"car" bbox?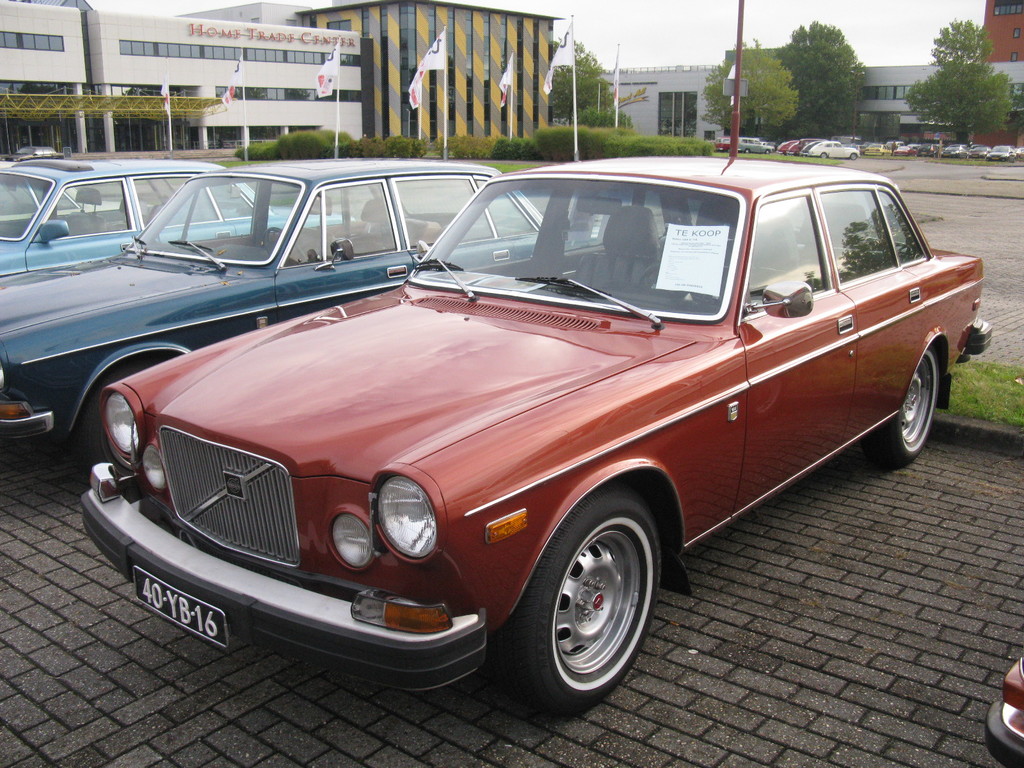
<bbox>0, 152, 369, 278</bbox>
